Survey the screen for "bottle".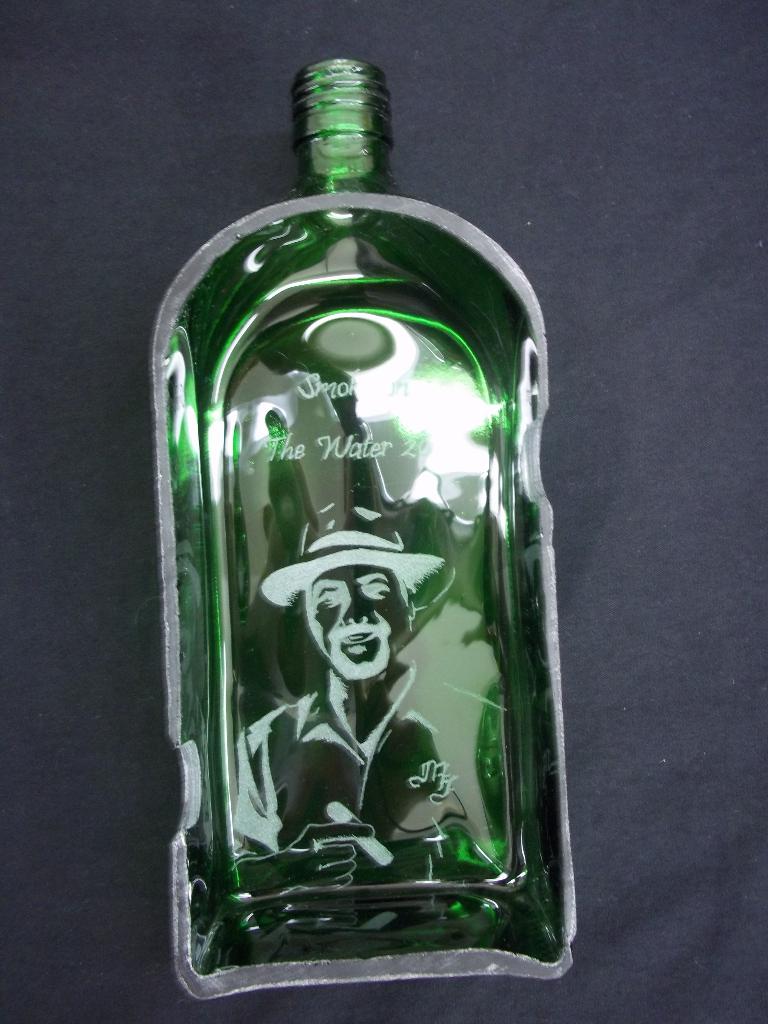
Survey found: 149,79,560,1023.
